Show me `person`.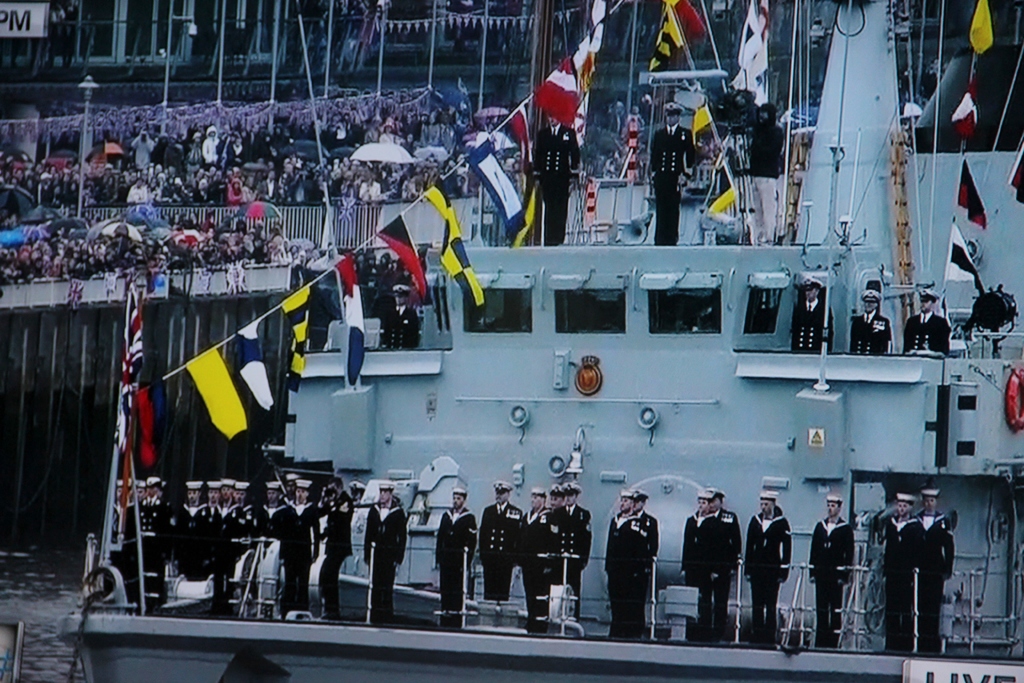
`person` is here: [791, 274, 831, 349].
